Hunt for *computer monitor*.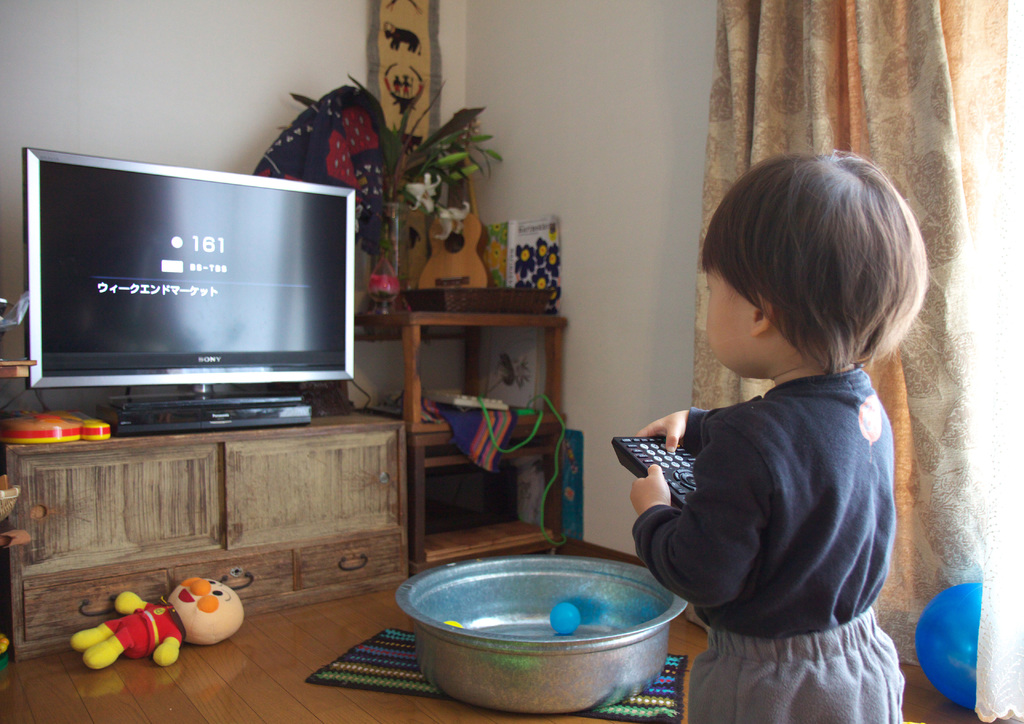
Hunted down at 17 145 358 428.
